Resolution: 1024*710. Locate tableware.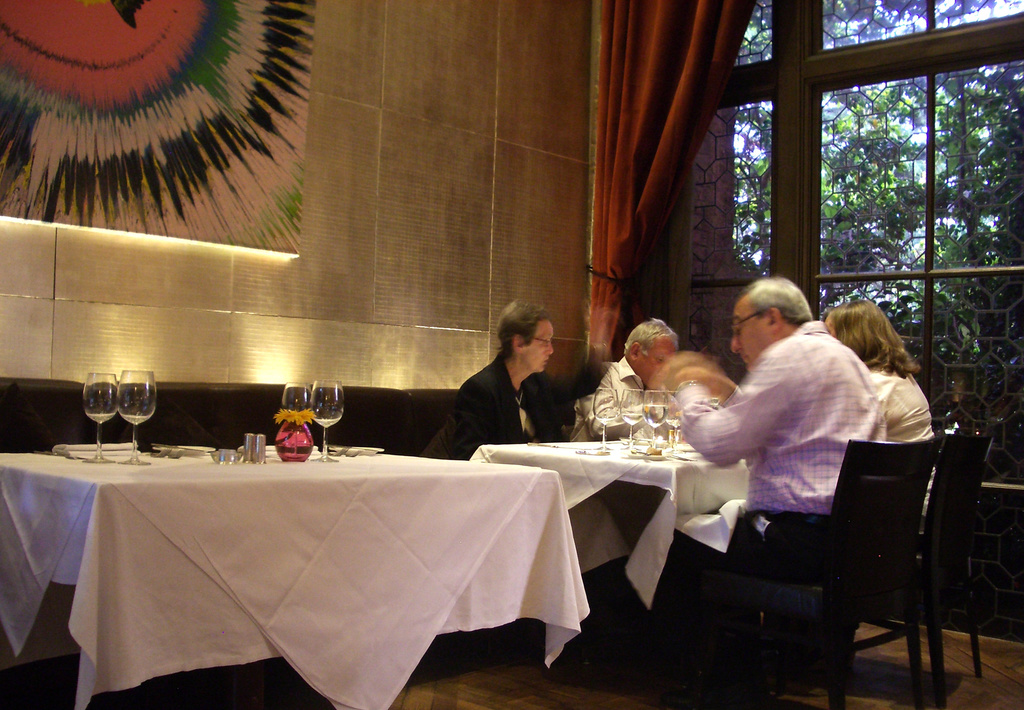
<region>314, 378, 335, 462</region>.
